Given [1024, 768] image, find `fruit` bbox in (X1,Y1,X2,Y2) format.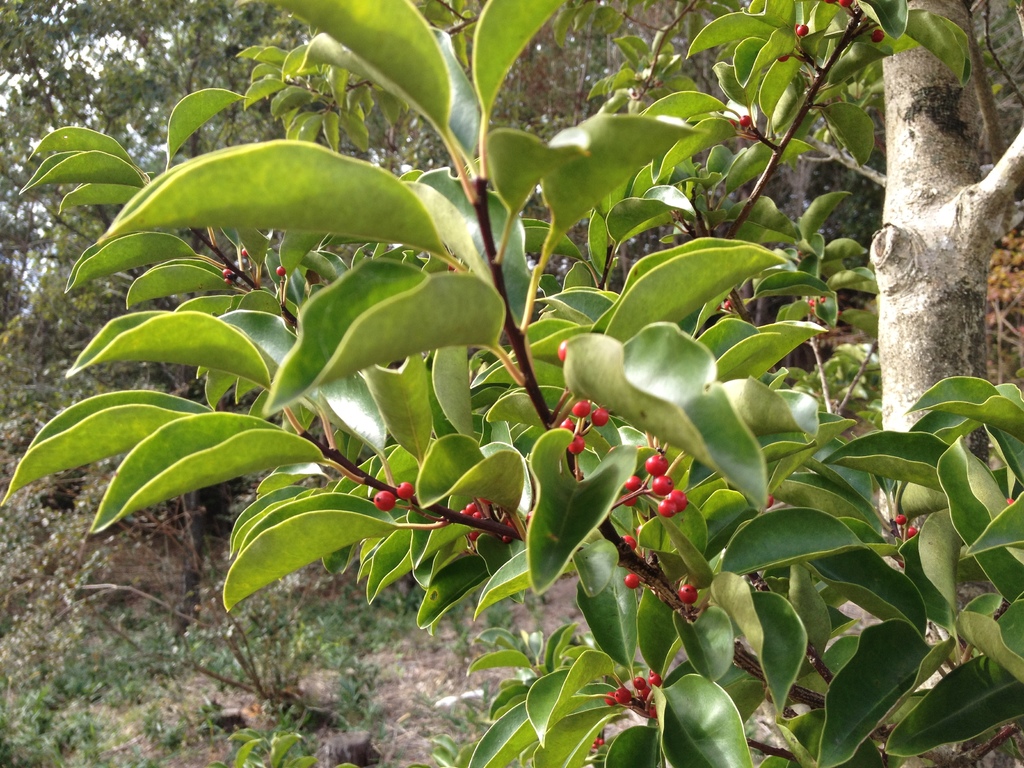
(570,436,582,454).
